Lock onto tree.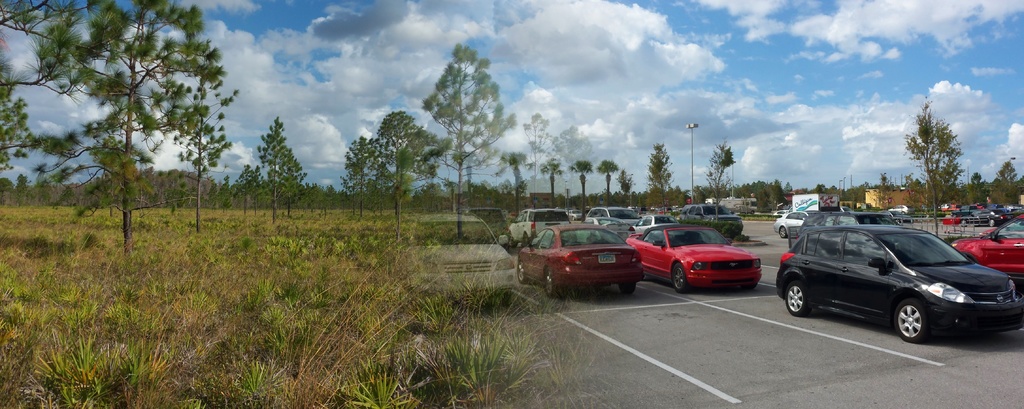
Locked: [428,41,520,243].
